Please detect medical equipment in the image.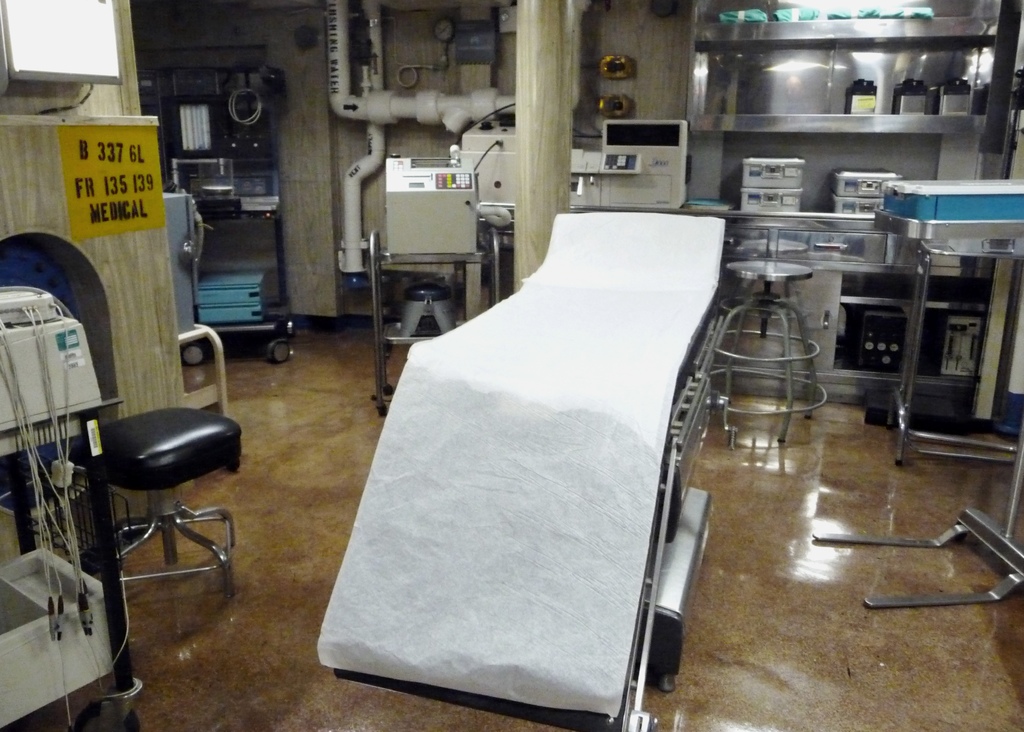
<box>809,445,1023,608</box>.
